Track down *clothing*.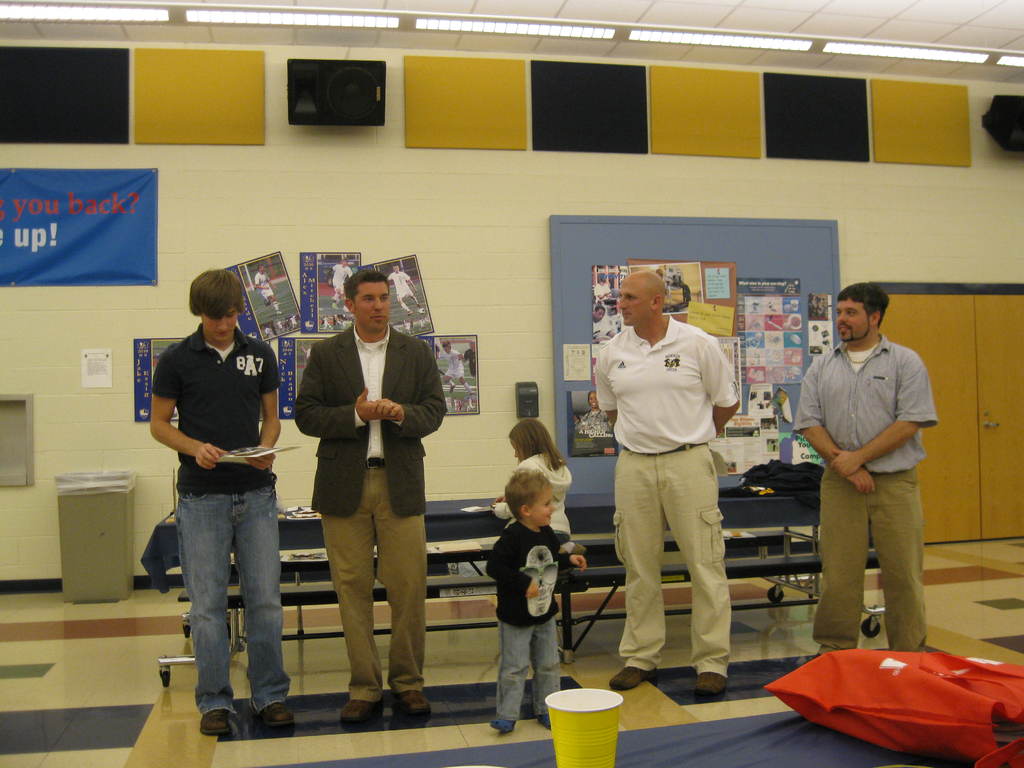
Tracked to bbox(596, 289, 753, 650).
